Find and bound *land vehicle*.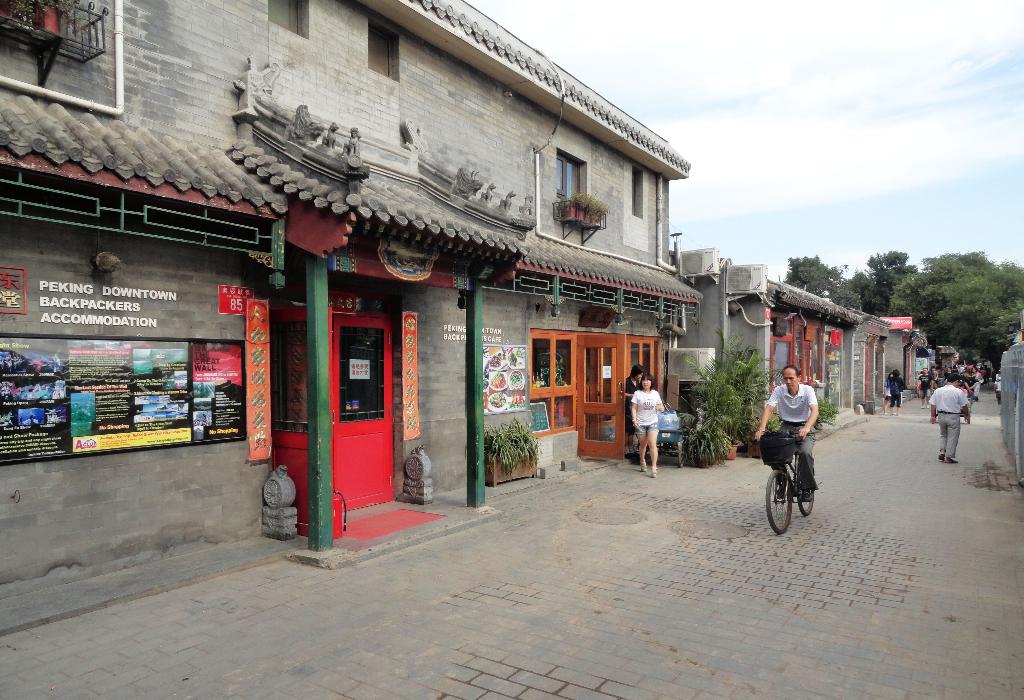
Bound: [759,417,836,537].
